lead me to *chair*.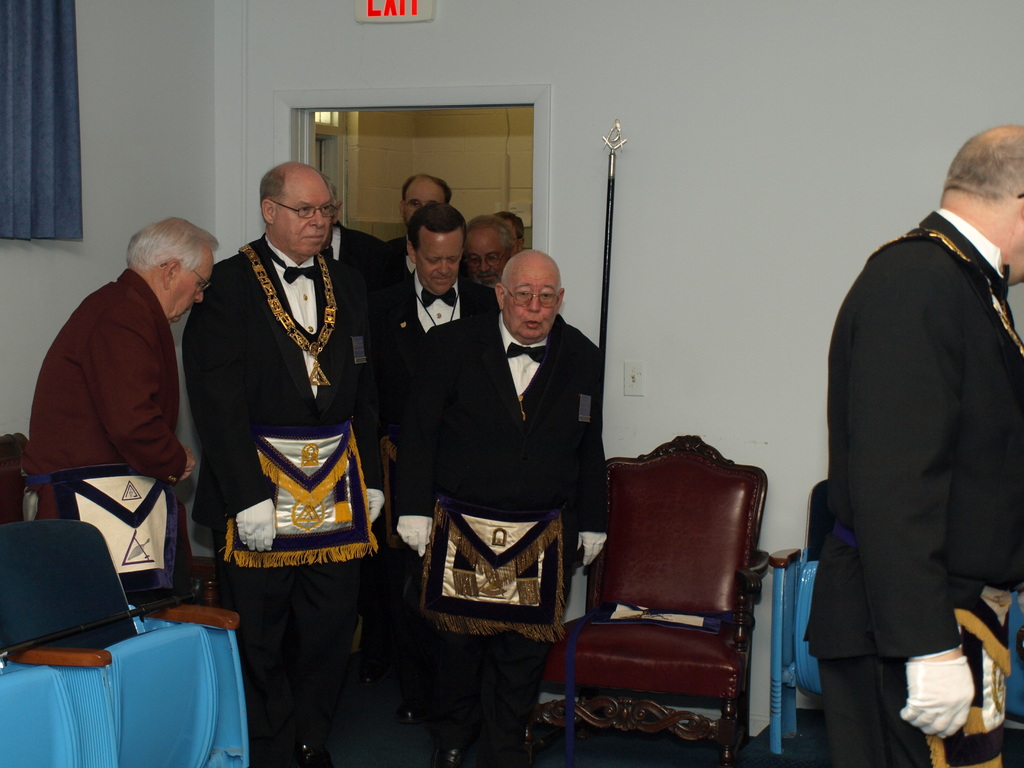
Lead to bbox=[564, 422, 785, 765].
